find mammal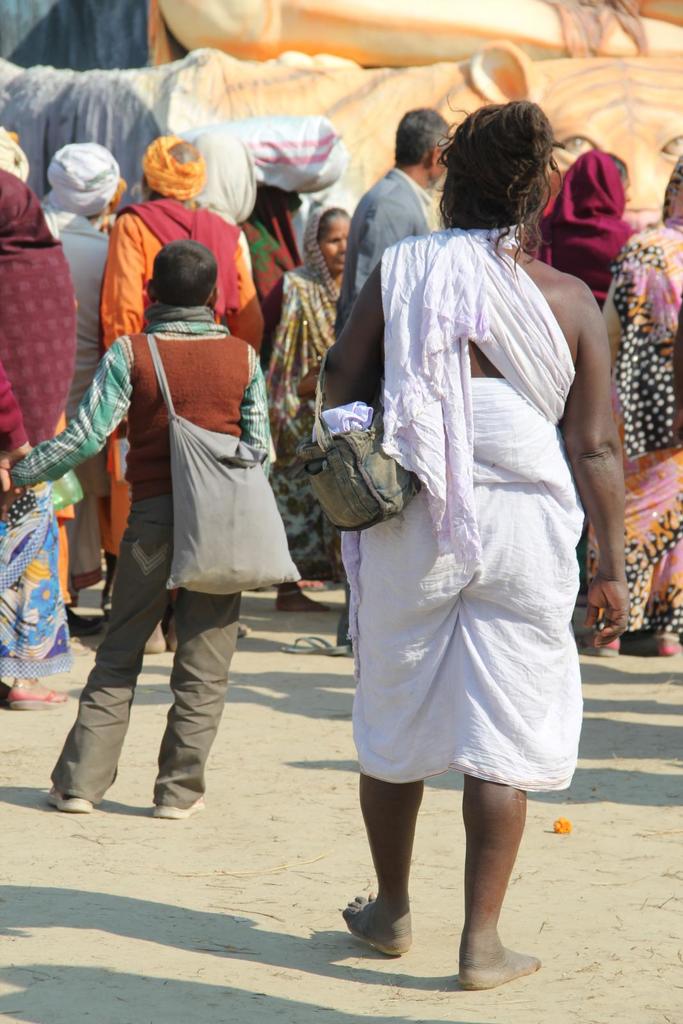
crop(334, 82, 637, 1002)
